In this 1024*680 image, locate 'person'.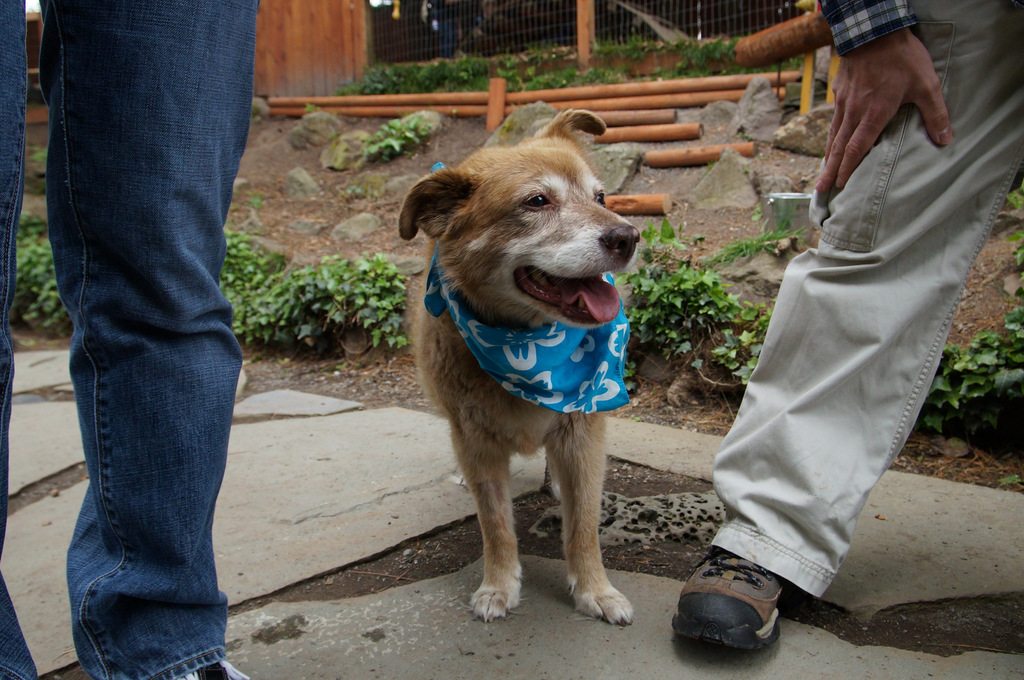
Bounding box: Rect(670, 0, 1023, 657).
